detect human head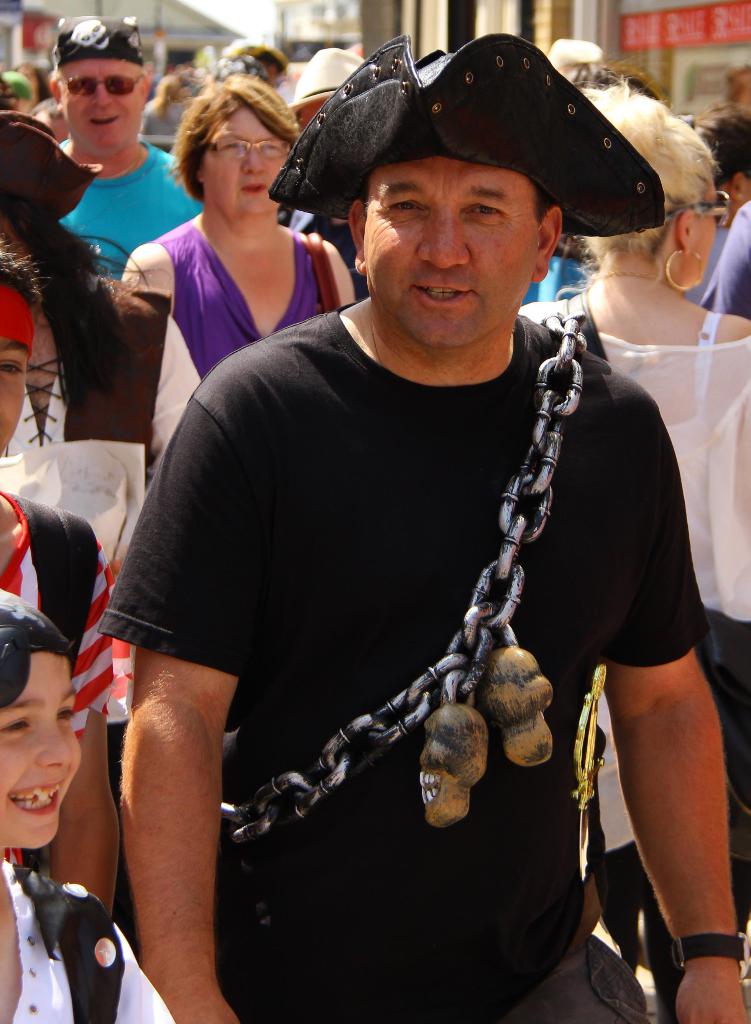
BBox(695, 111, 750, 218)
